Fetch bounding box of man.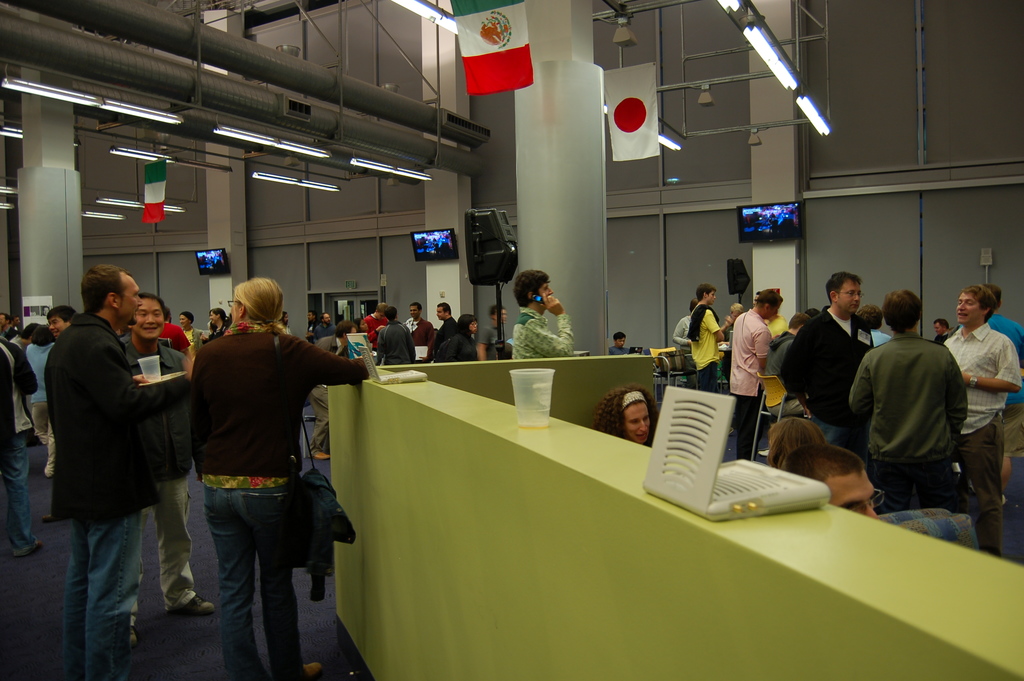
Bbox: Rect(406, 301, 432, 363).
